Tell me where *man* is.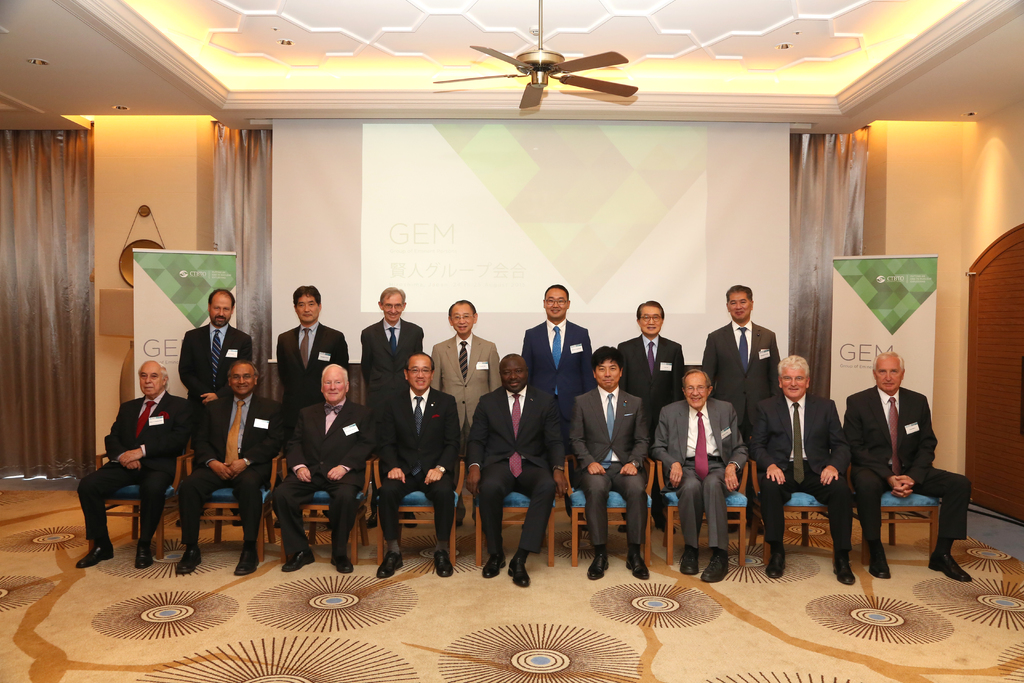
*man* is at detection(275, 282, 351, 530).
